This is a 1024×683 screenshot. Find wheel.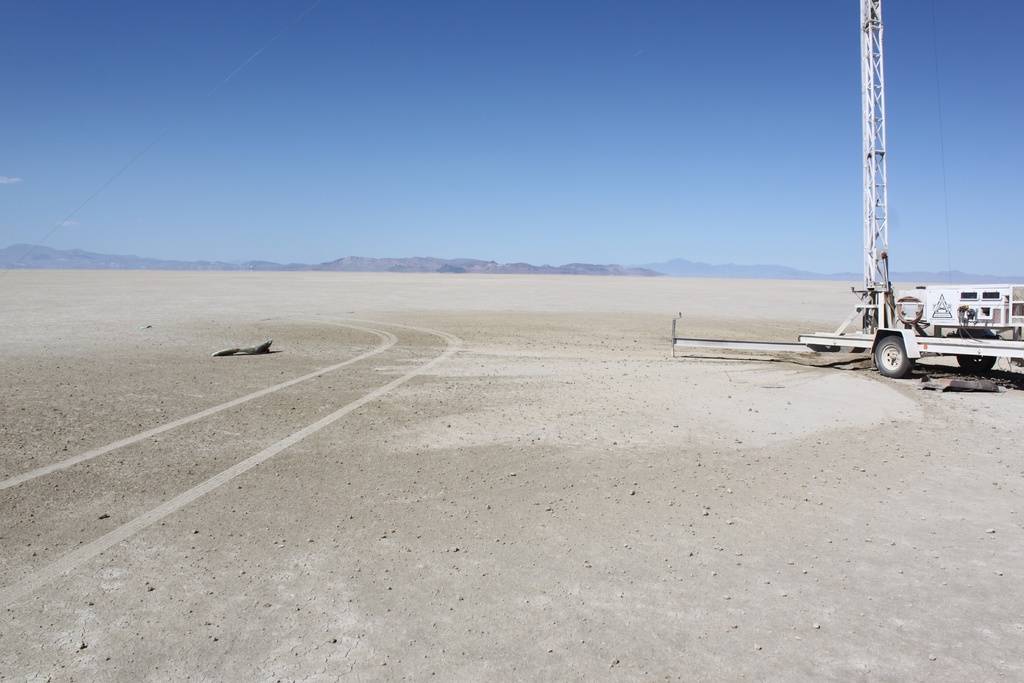
Bounding box: rect(956, 354, 996, 370).
